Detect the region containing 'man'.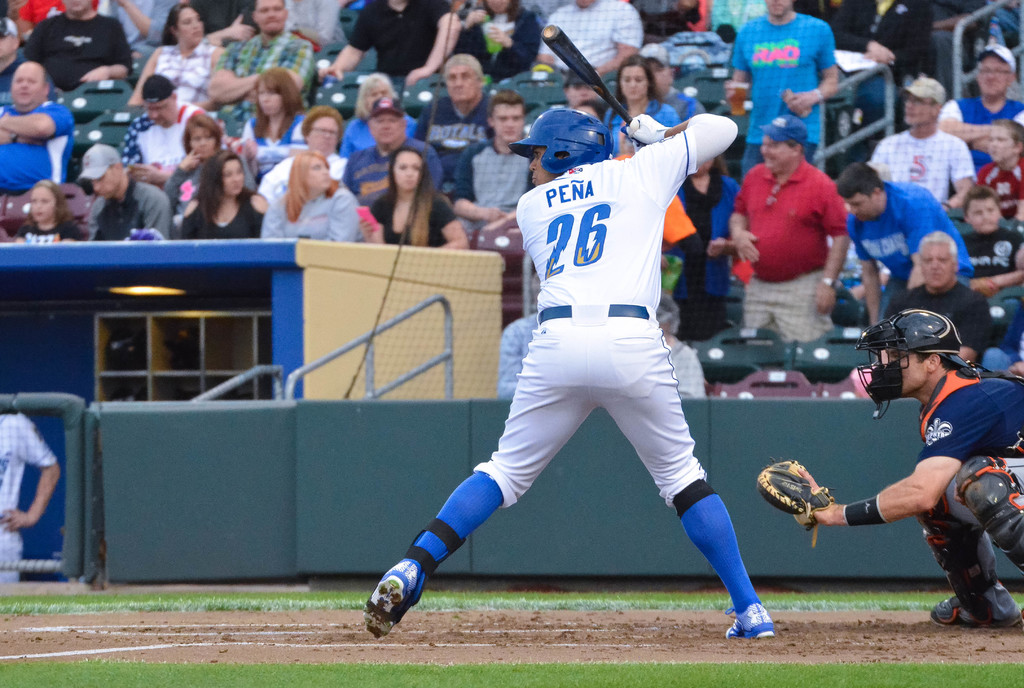
{"left": 360, "top": 105, "right": 781, "bottom": 634}.
